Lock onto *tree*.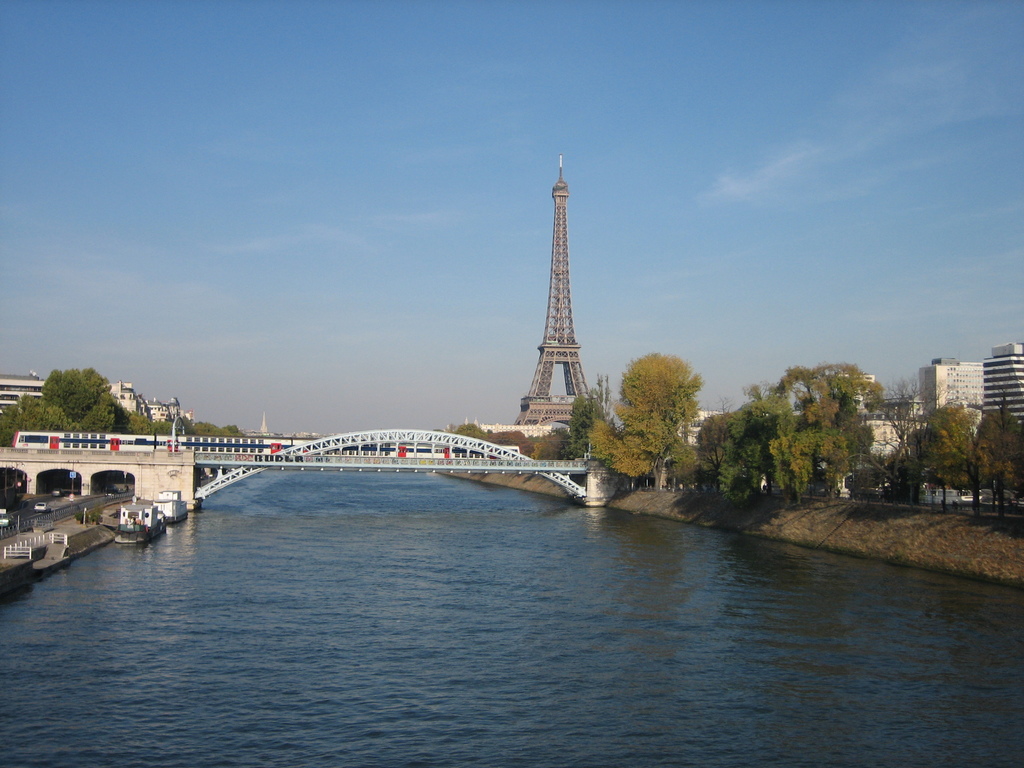
Locked: {"x1": 562, "y1": 373, "x2": 618, "y2": 483}.
